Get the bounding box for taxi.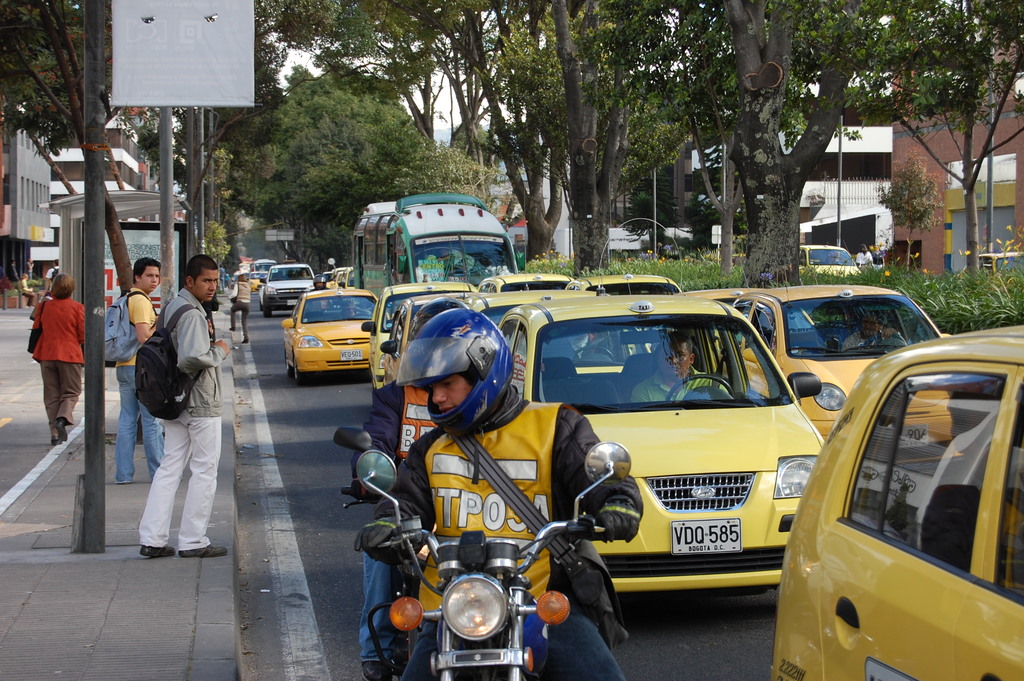
box=[796, 243, 860, 277].
